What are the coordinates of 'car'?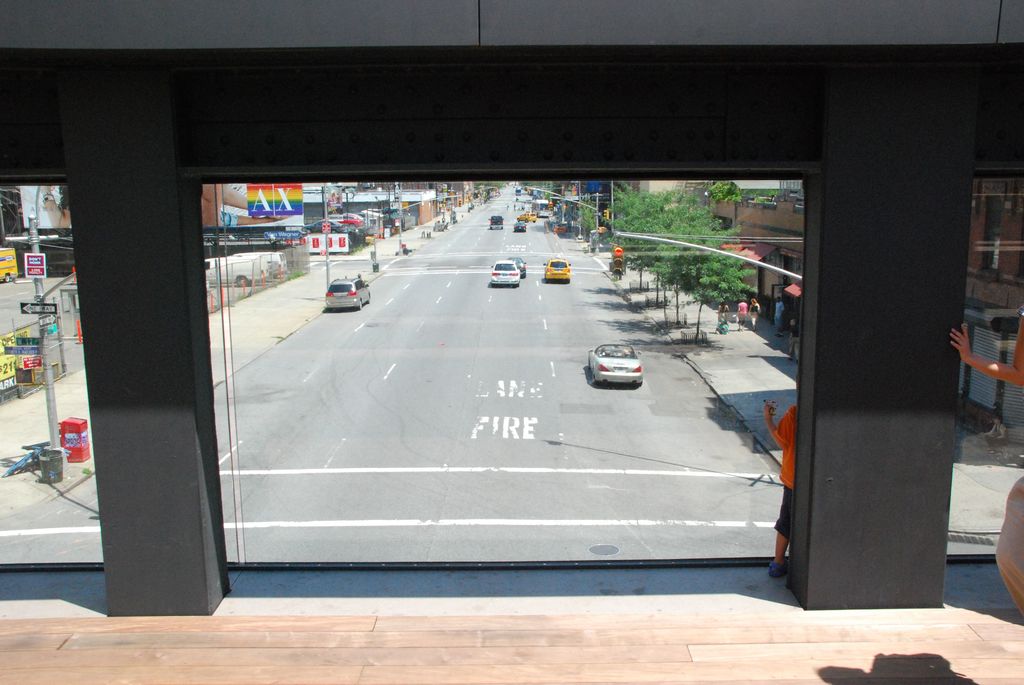
{"left": 540, "top": 255, "right": 568, "bottom": 282}.
